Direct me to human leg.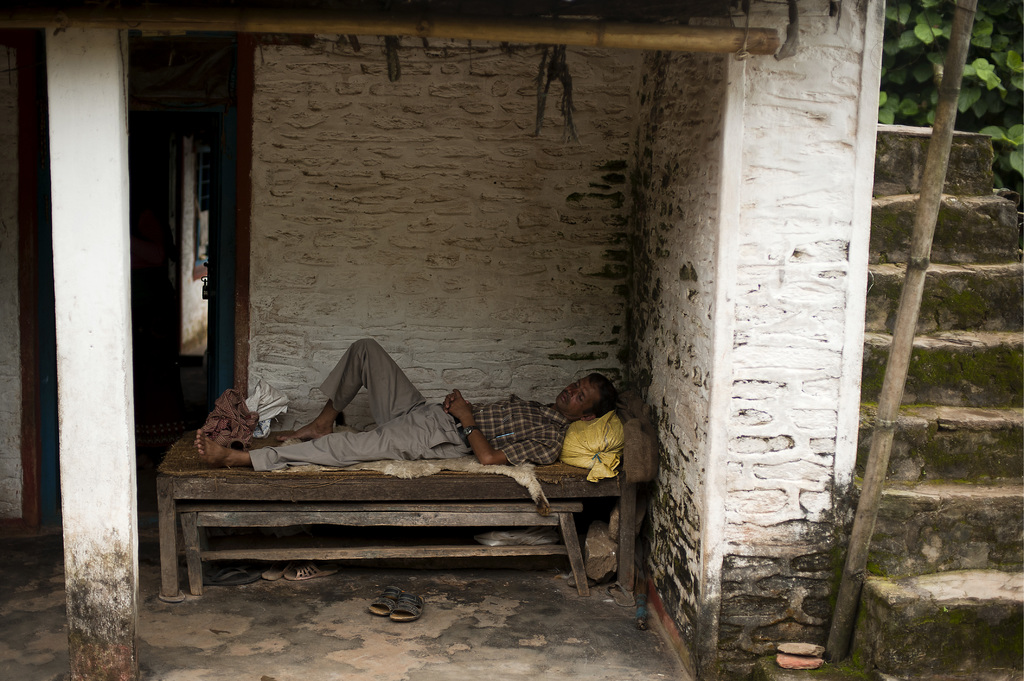
Direction: detection(287, 335, 426, 438).
